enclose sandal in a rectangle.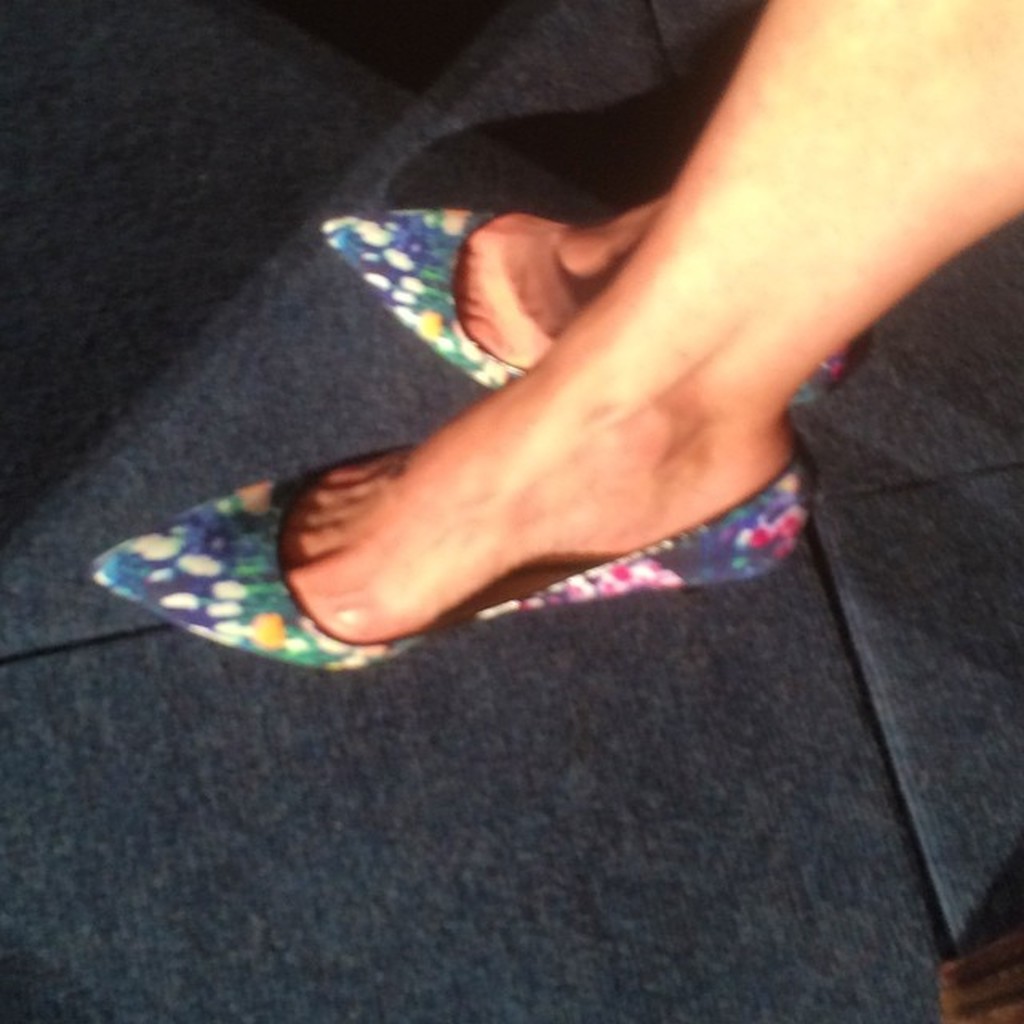
[320, 205, 842, 413].
